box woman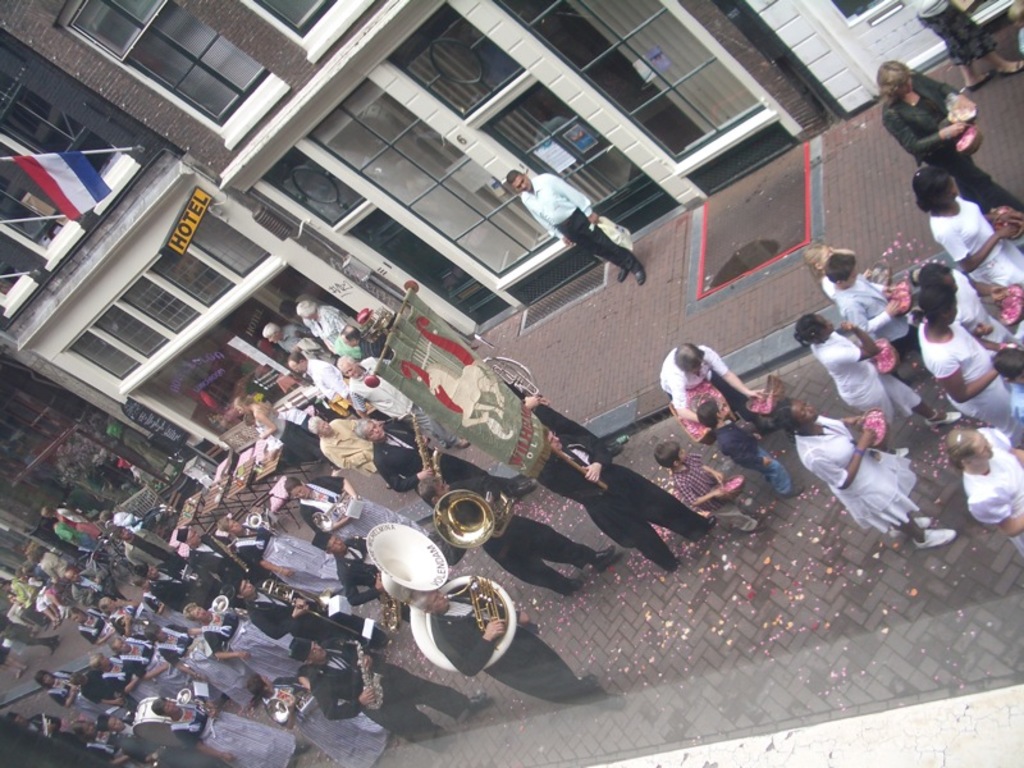
box(947, 422, 1023, 548)
